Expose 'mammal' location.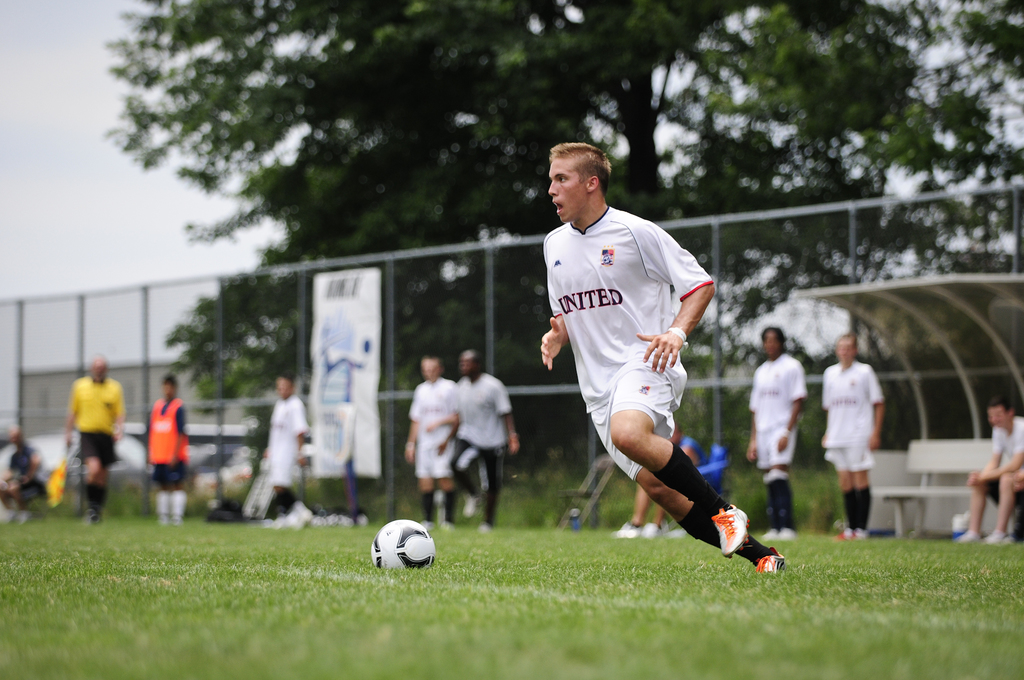
Exposed at region(956, 387, 1020, 542).
